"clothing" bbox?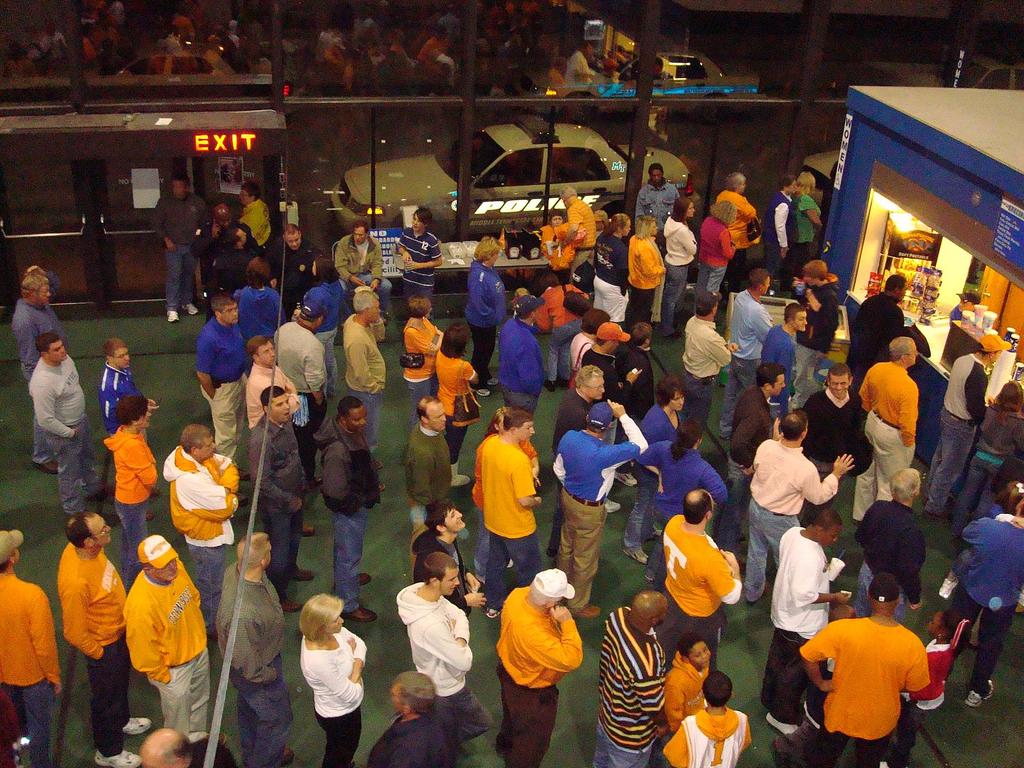
<bbox>853, 497, 923, 628</bbox>
